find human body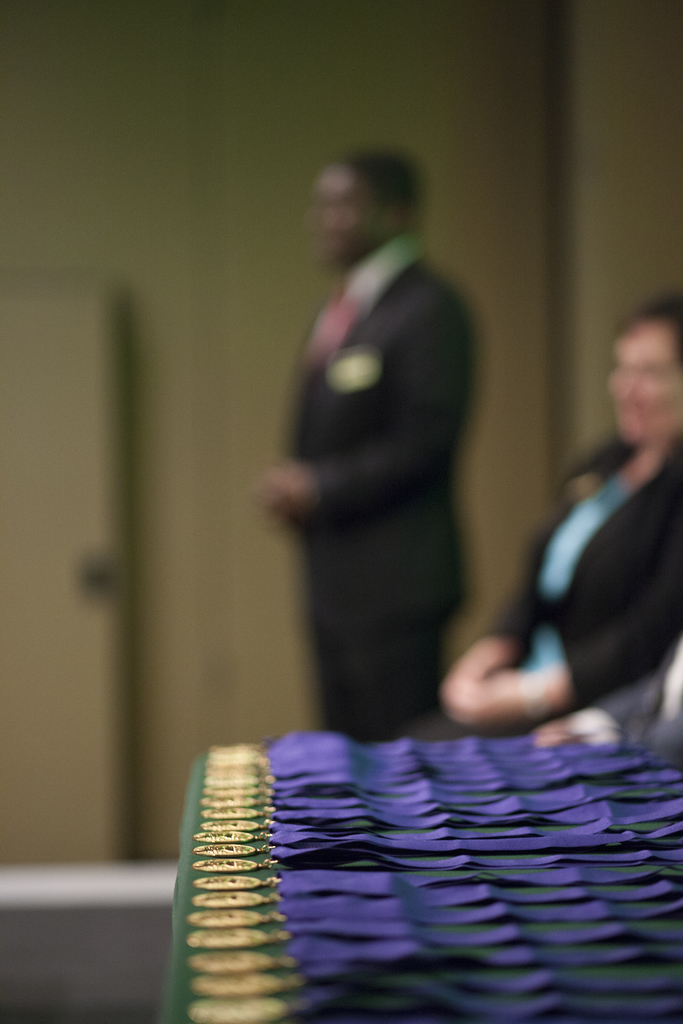
x1=444, y1=293, x2=682, y2=745
